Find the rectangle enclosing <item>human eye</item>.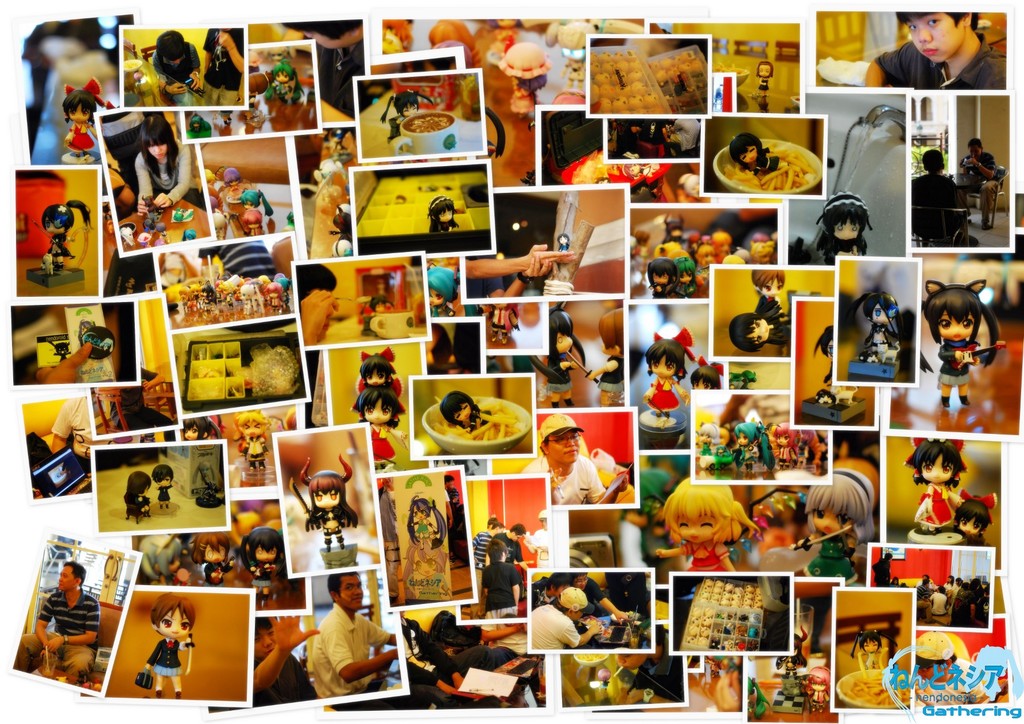
(x1=837, y1=511, x2=853, y2=529).
